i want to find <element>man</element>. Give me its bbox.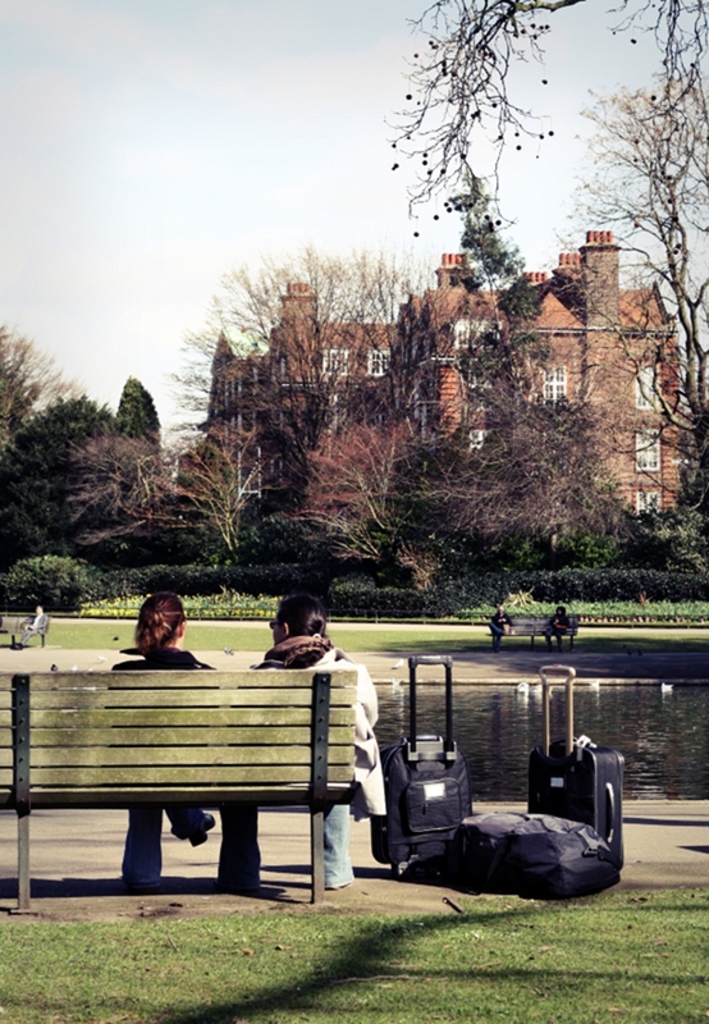
BBox(12, 607, 49, 646).
